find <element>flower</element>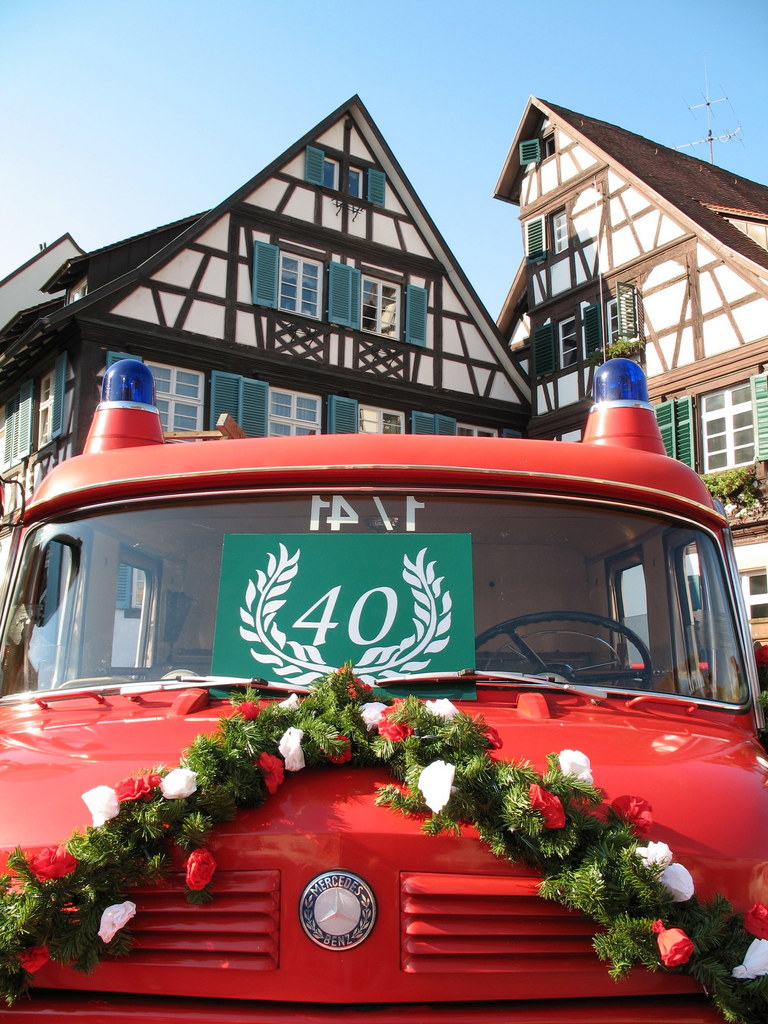
184:844:223:893
